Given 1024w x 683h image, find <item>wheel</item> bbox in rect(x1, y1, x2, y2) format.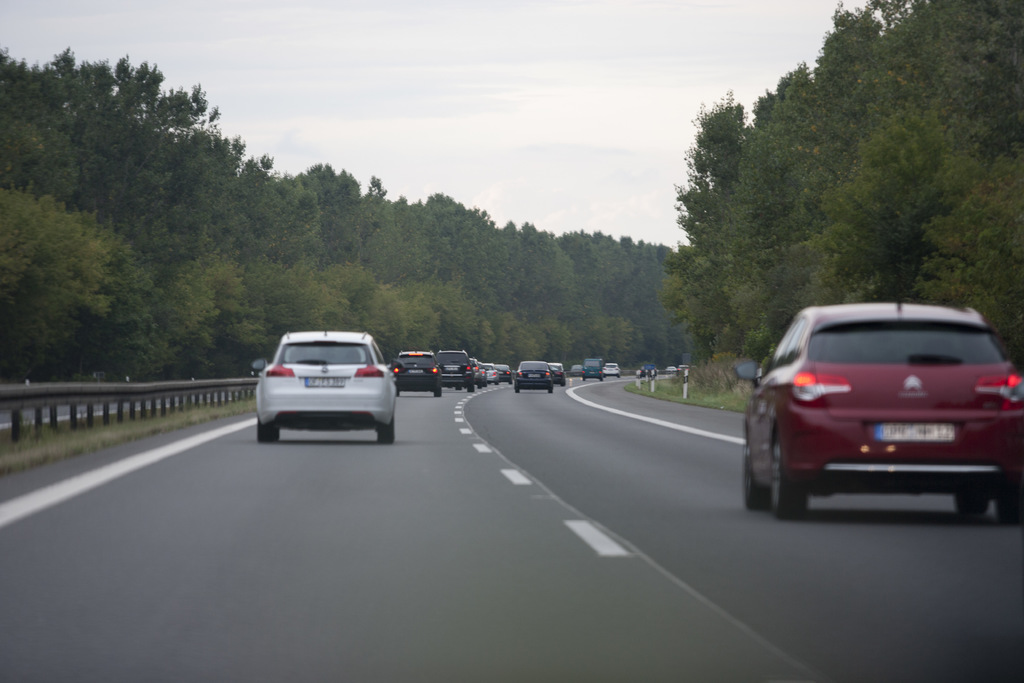
rect(467, 380, 472, 392).
